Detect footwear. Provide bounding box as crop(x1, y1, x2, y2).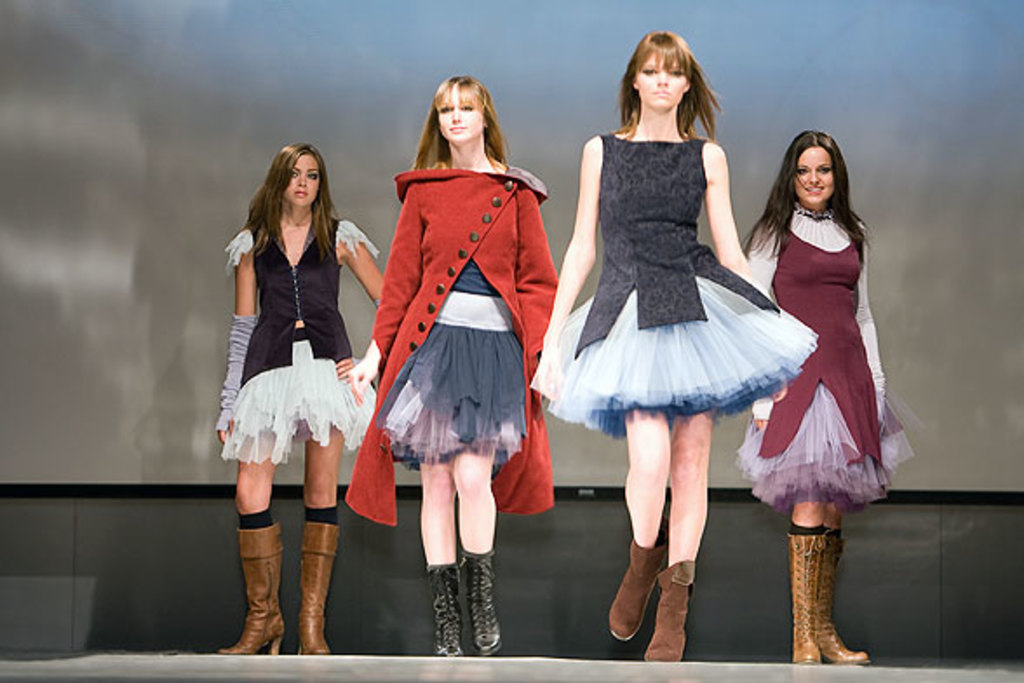
crop(787, 531, 822, 664).
